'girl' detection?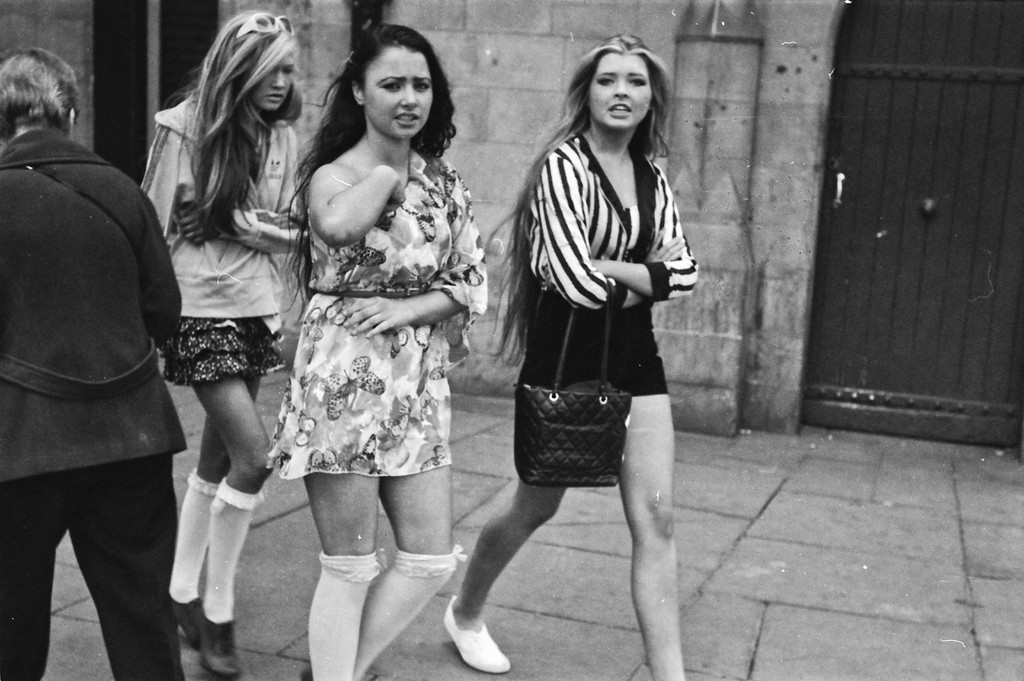
131/12/304/677
